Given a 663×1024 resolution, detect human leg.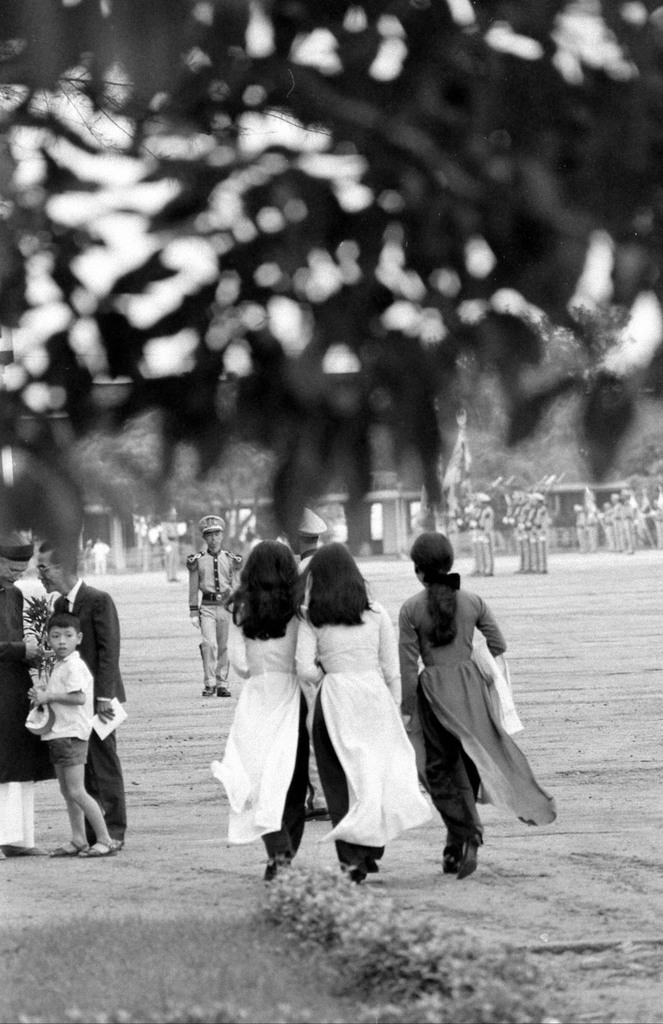
[left=277, top=691, right=314, bottom=851].
